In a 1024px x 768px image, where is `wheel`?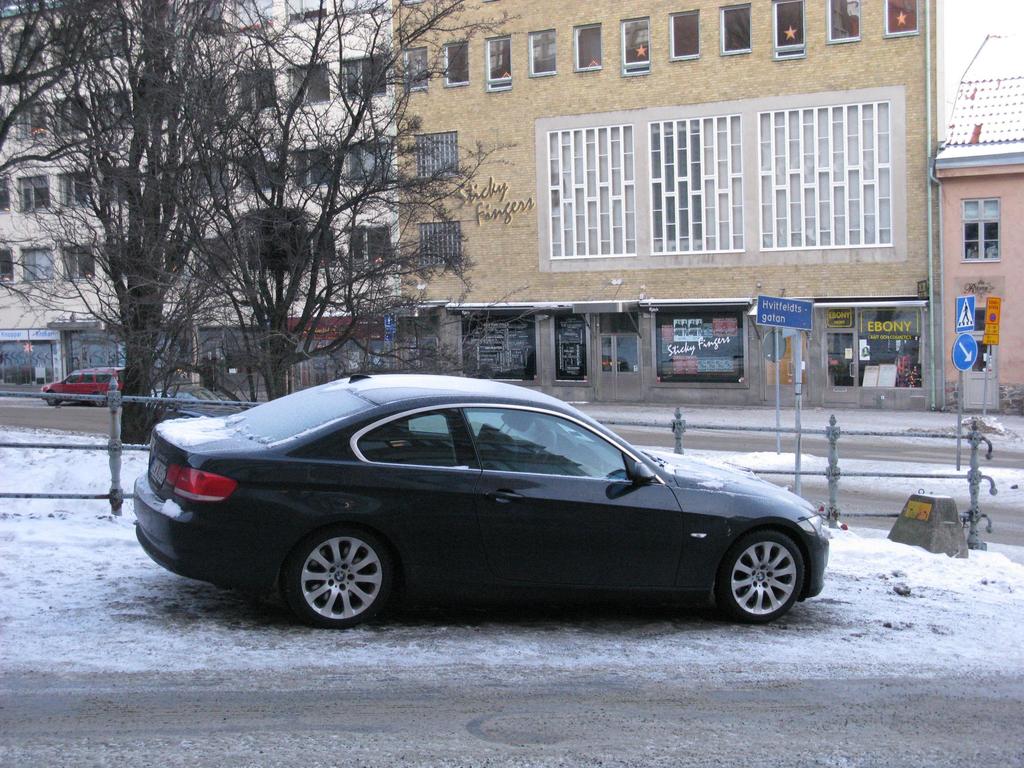
{"x1": 723, "y1": 523, "x2": 797, "y2": 627}.
